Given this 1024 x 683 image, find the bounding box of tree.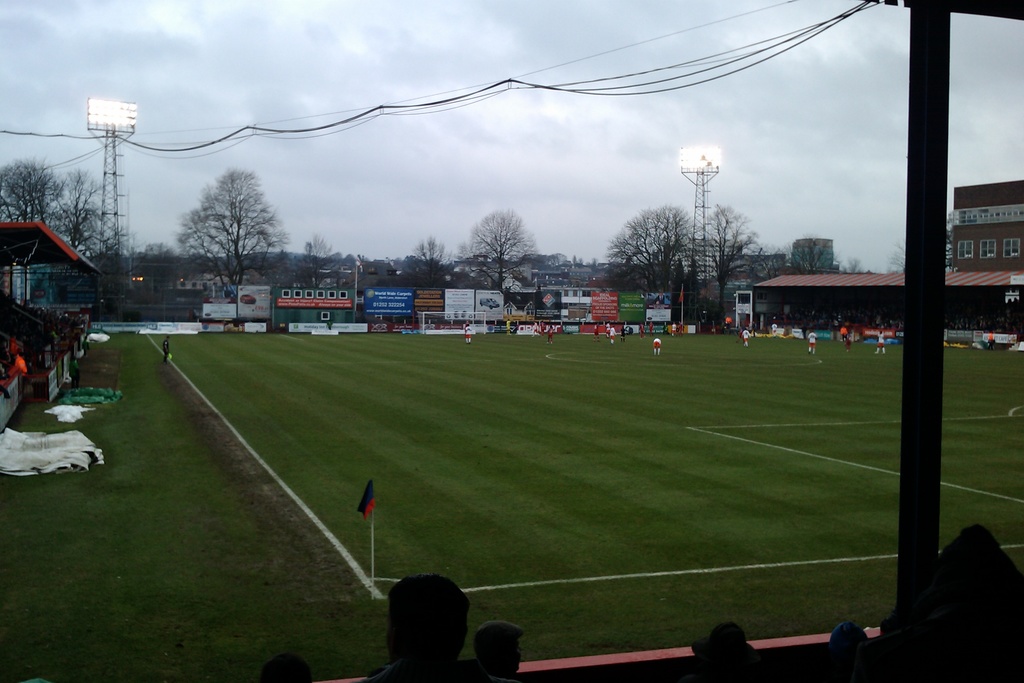
x1=404, y1=233, x2=461, y2=290.
